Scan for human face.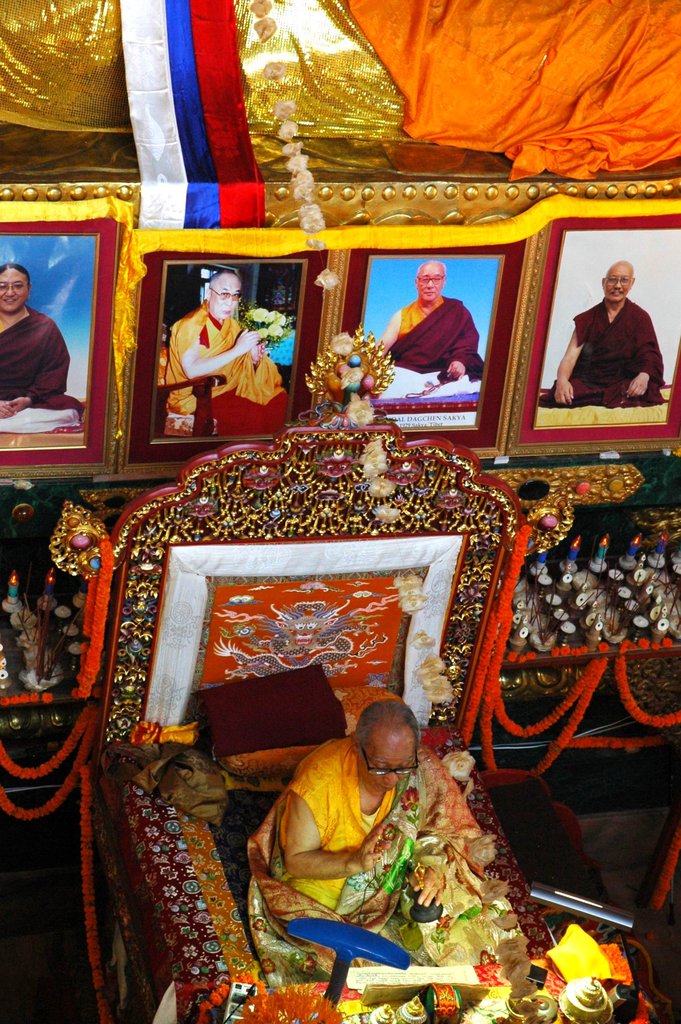
Scan result: bbox=(603, 264, 632, 301).
